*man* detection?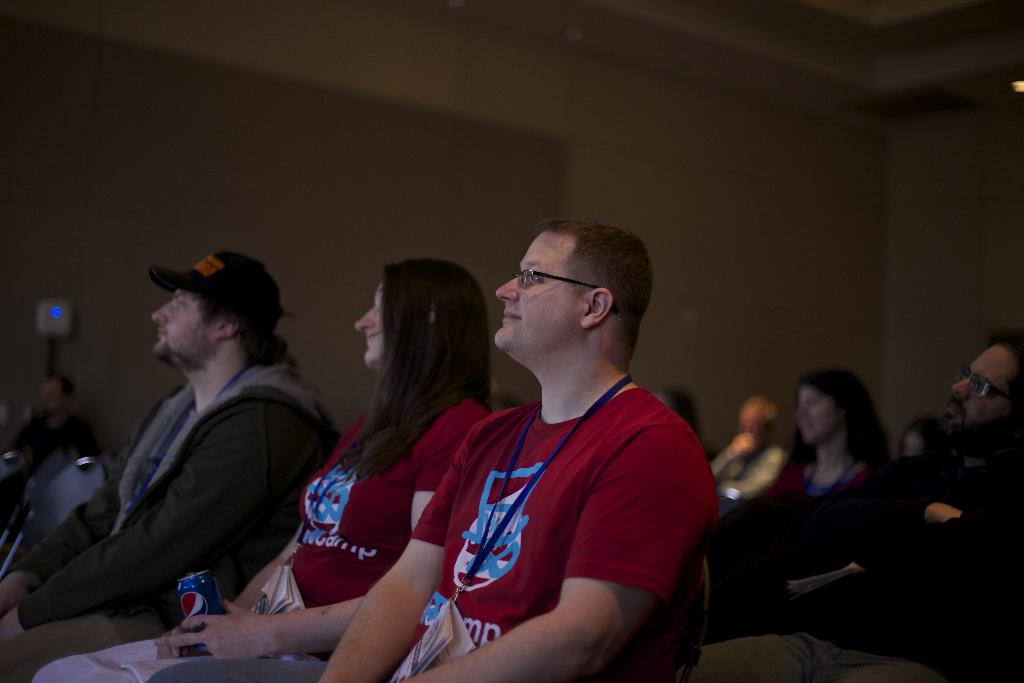
crop(141, 220, 720, 682)
